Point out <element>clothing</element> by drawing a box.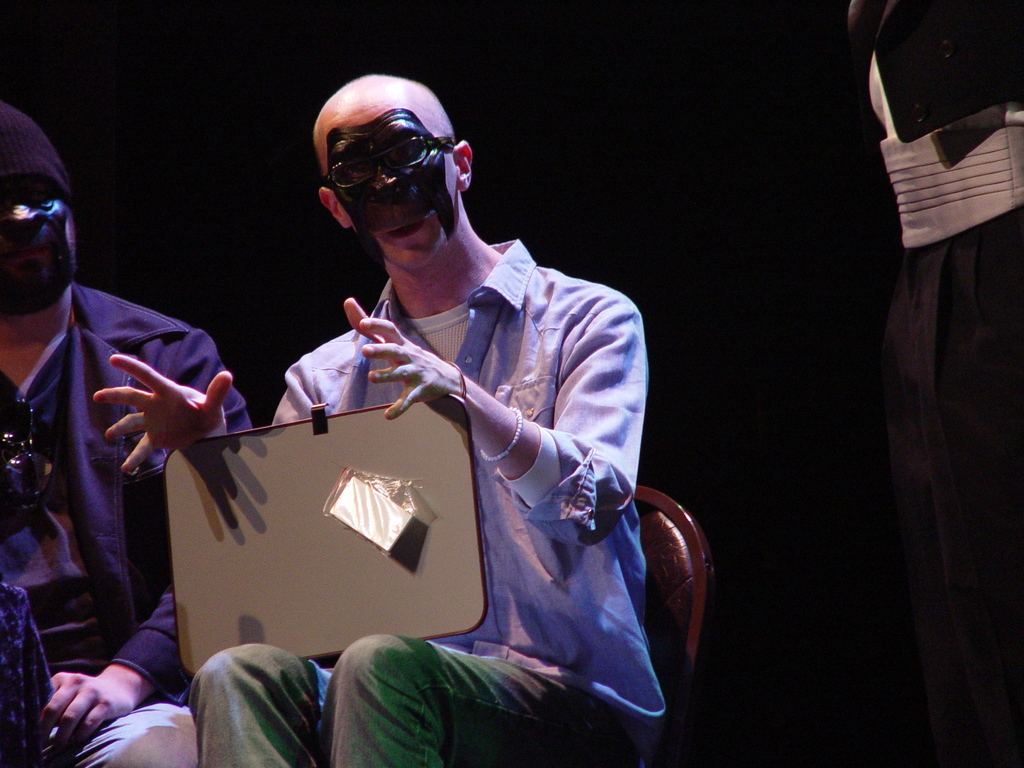
pyautogui.locateOnScreen(188, 240, 666, 767).
